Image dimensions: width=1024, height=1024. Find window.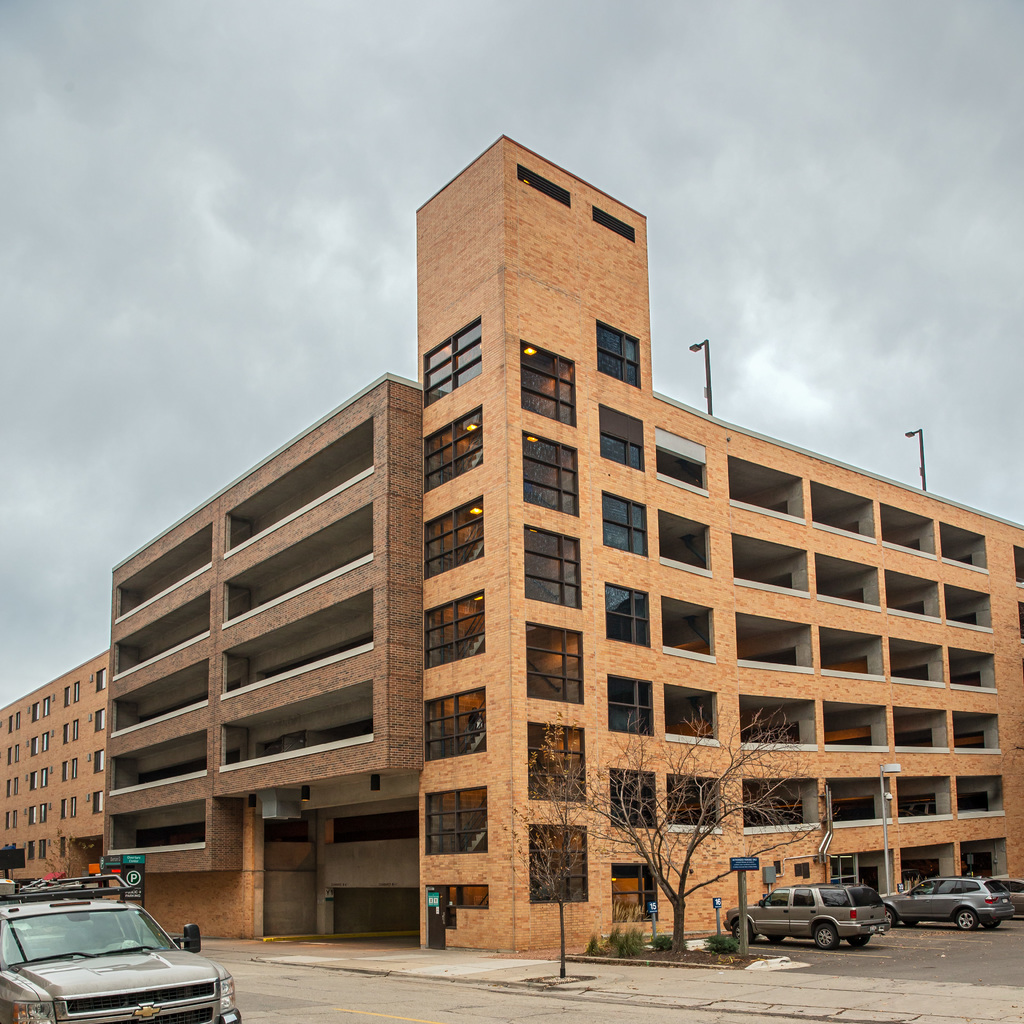
(3, 812, 11, 831).
